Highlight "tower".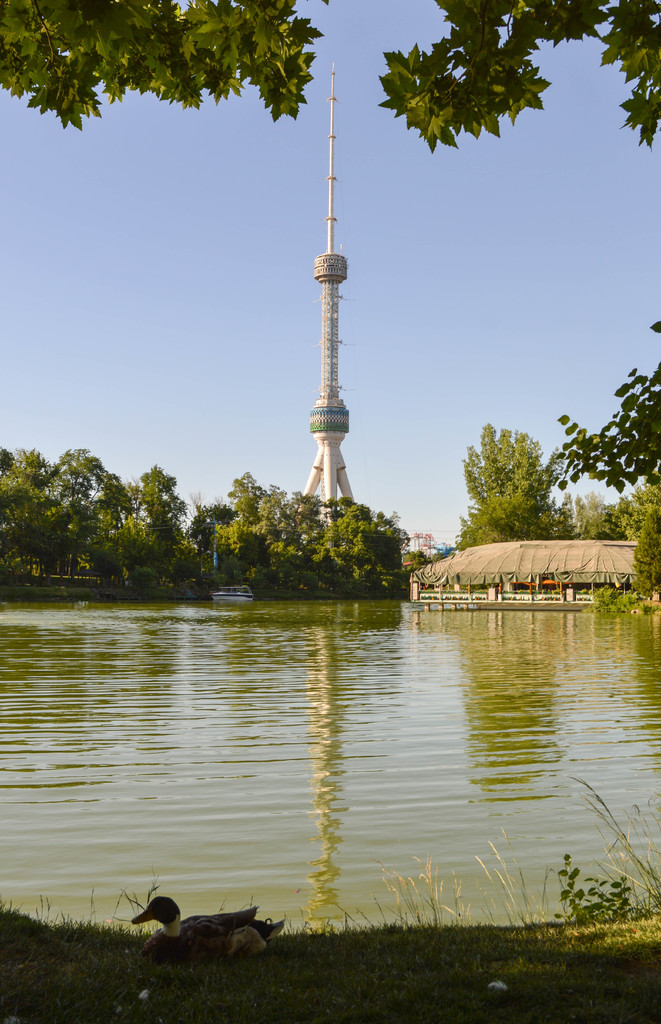
Highlighted region: locate(300, 61, 361, 505).
